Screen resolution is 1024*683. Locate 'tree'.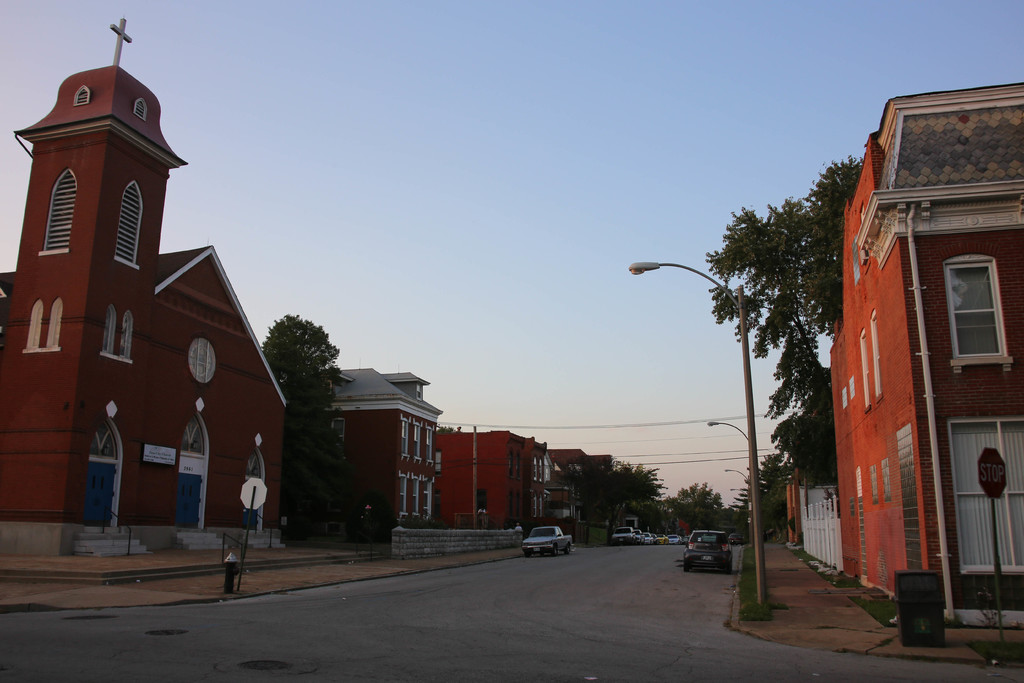
[x1=673, y1=481, x2=726, y2=509].
